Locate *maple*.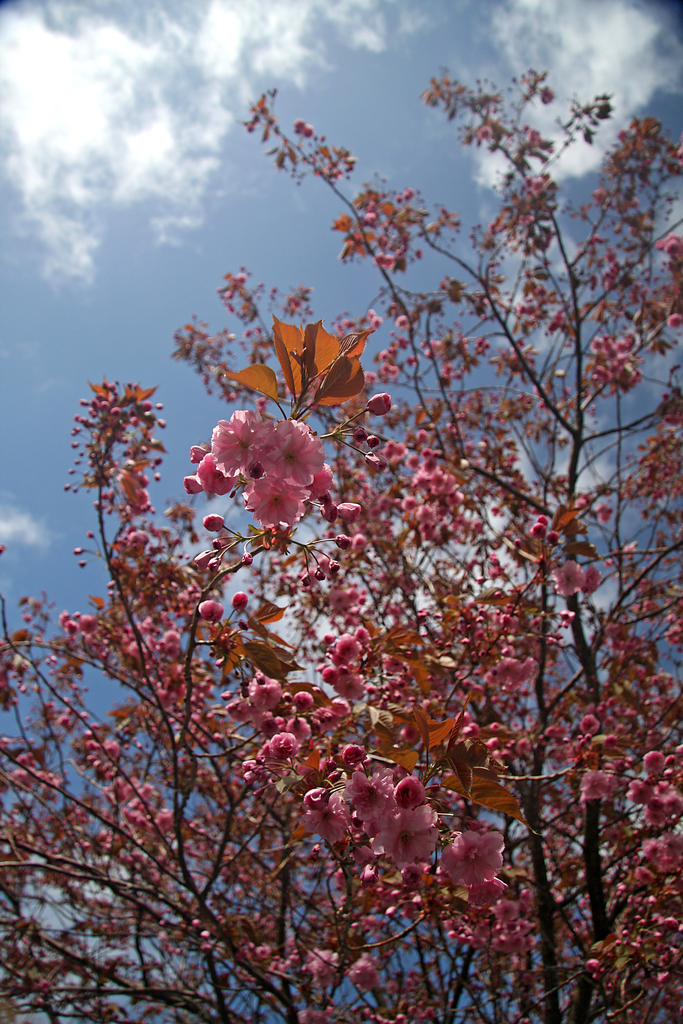
Bounding box: <box>0,68,679,1021</box>.
